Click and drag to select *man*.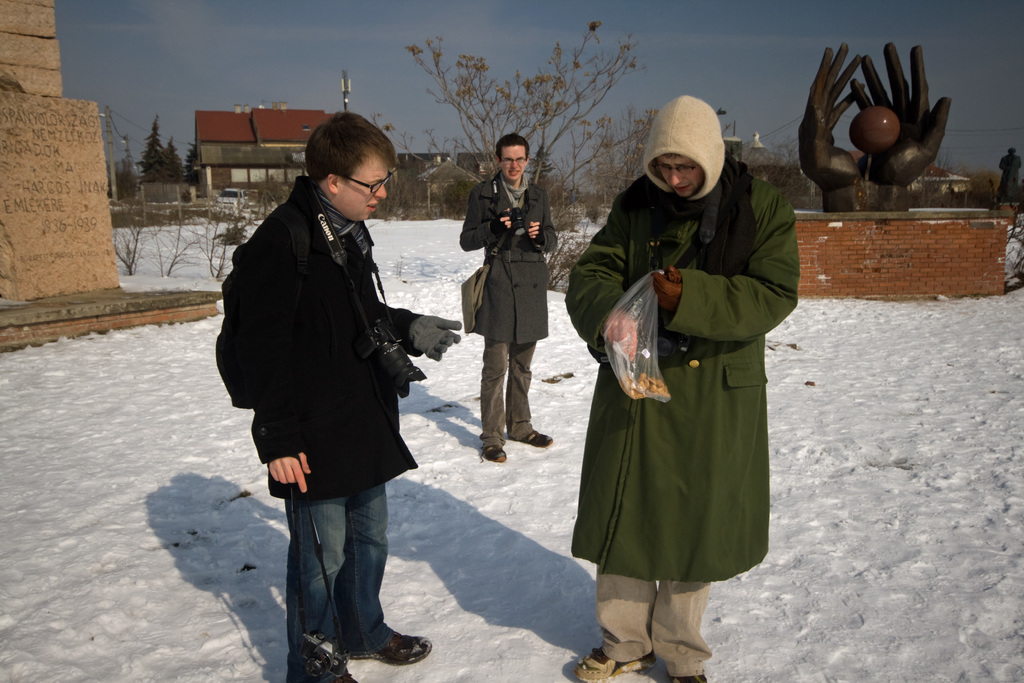
Selection: bbox=(218, 111, 465, 682).
